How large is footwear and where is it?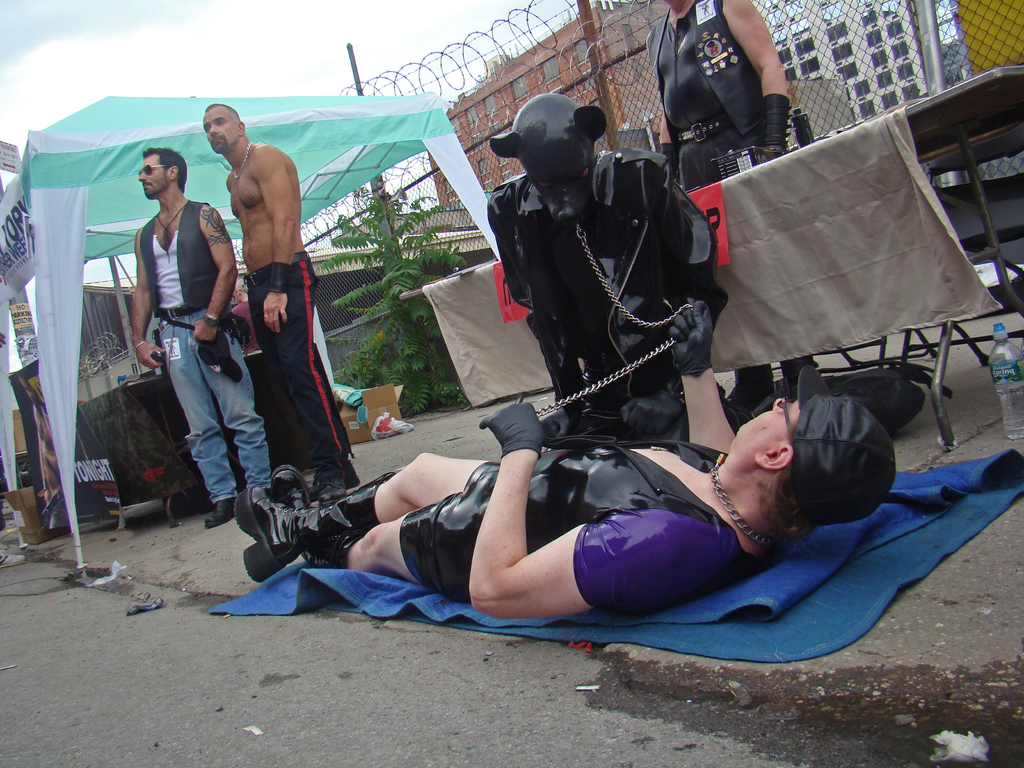
Bounding box: {"left": 202, "top": 491, "right": 238, "bottom": 528}.
